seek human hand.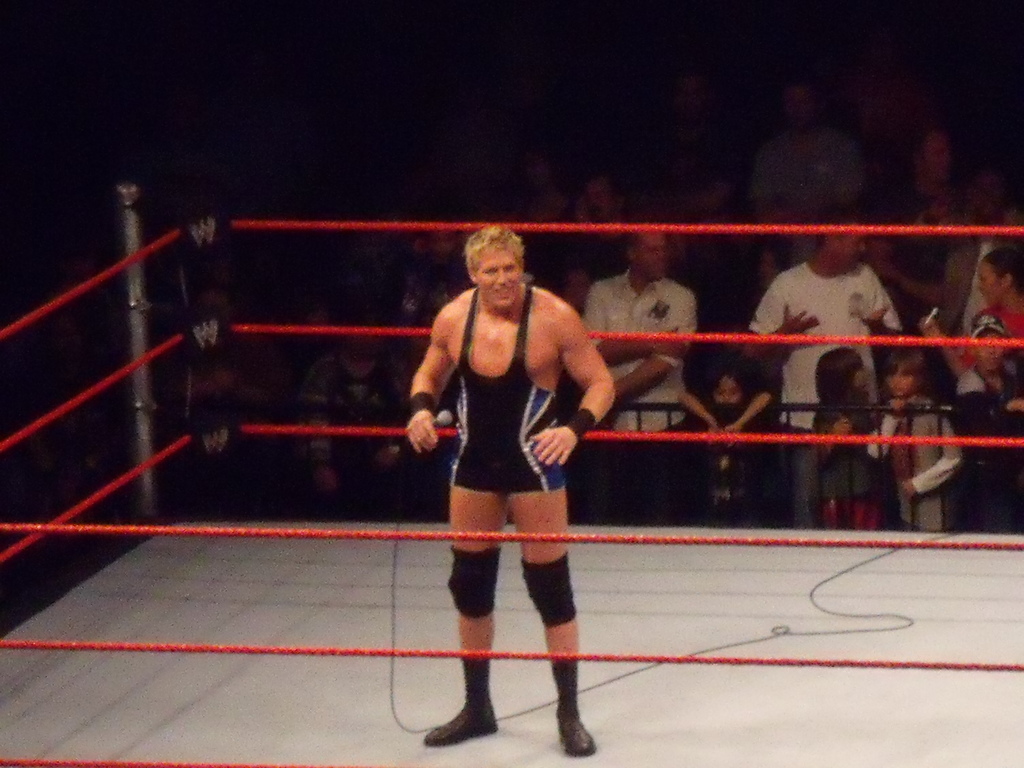
(902, 479, 917, 504).
